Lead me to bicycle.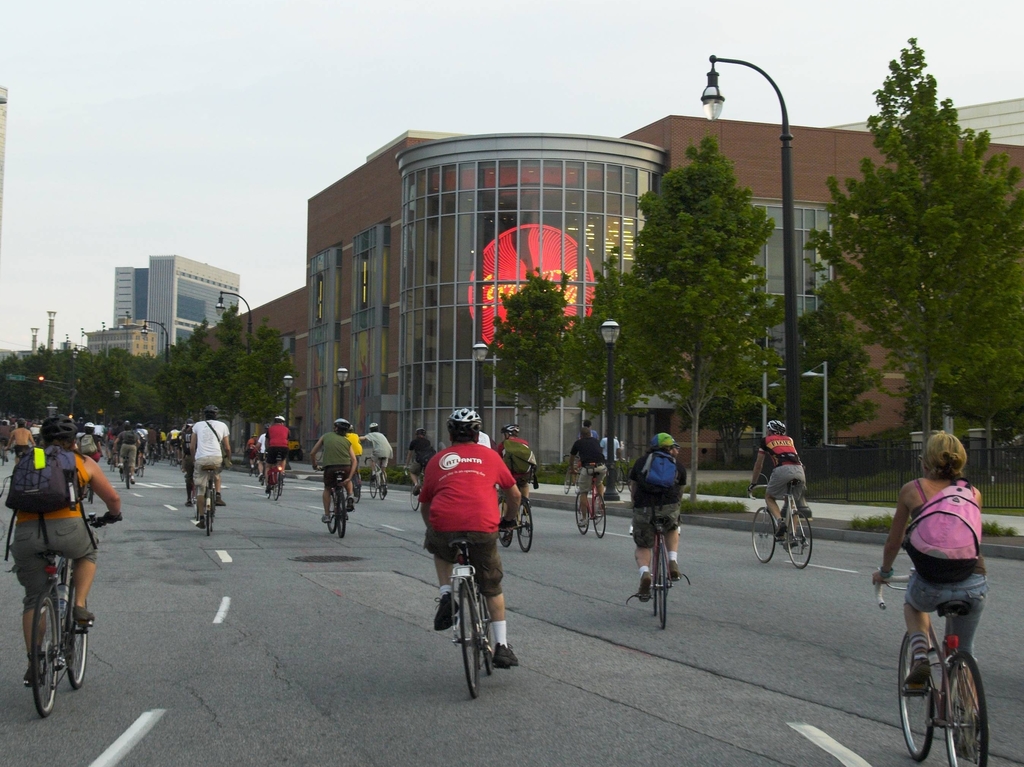
Lead to left=261, top=451, right=285, bottom=502.
